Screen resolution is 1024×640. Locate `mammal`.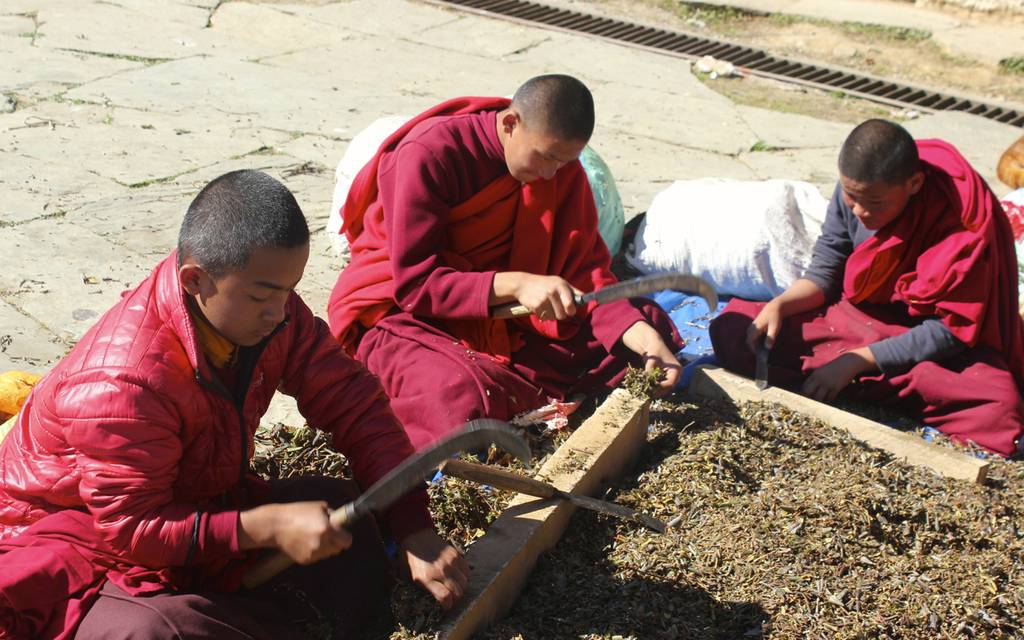
<box>0,166,475,639</box>.
